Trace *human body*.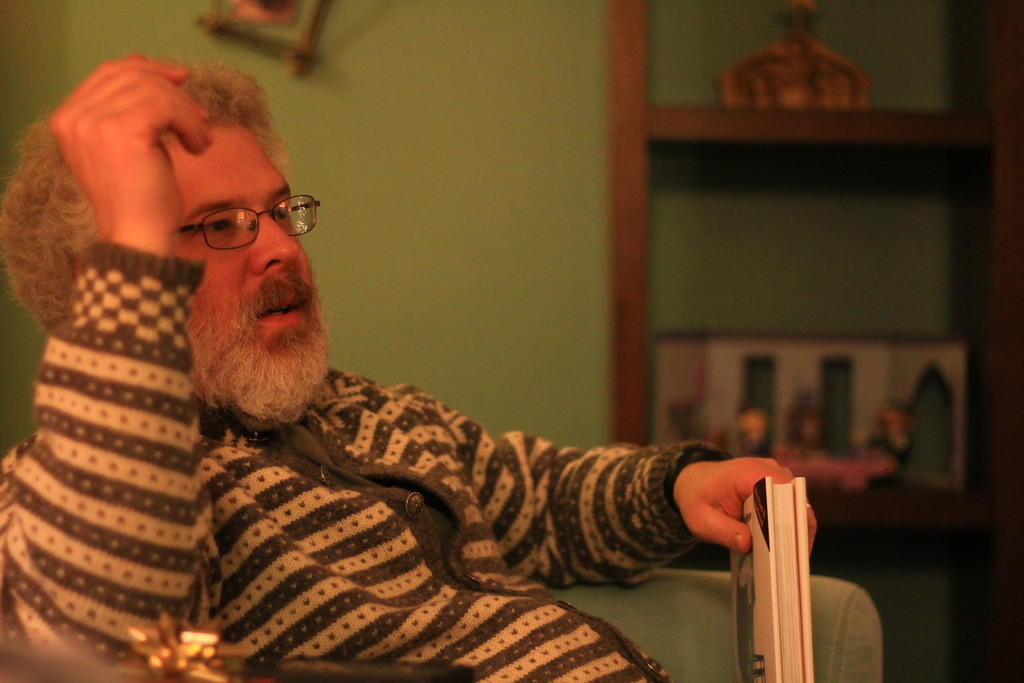
Traced to pyautogui.locateOnScreen(70, 94, 685, 679).
